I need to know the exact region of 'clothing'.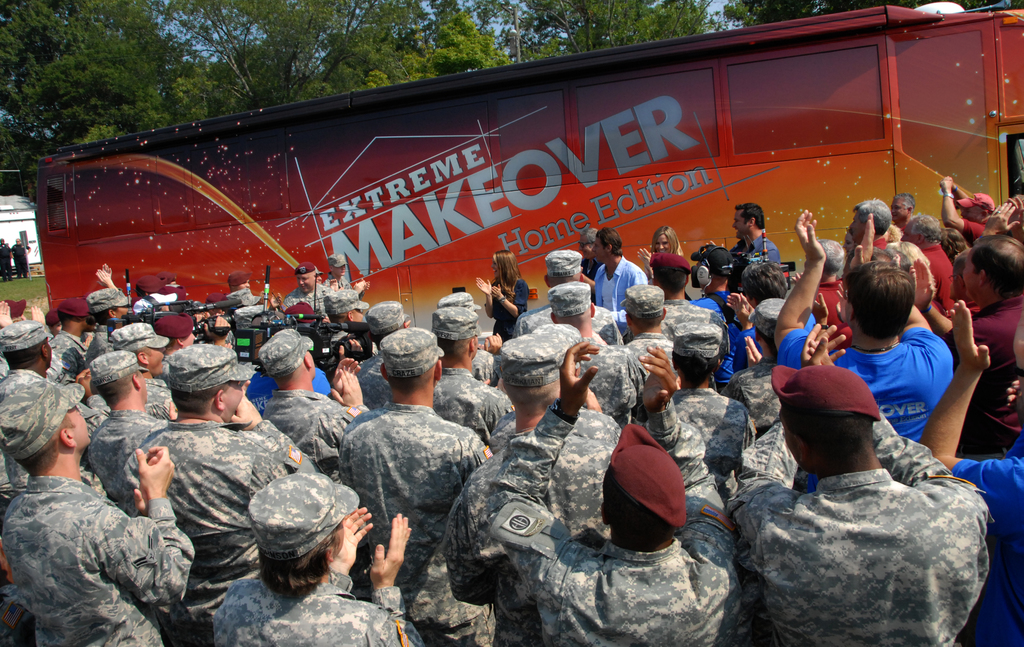
Region: 2:249:12:278.
